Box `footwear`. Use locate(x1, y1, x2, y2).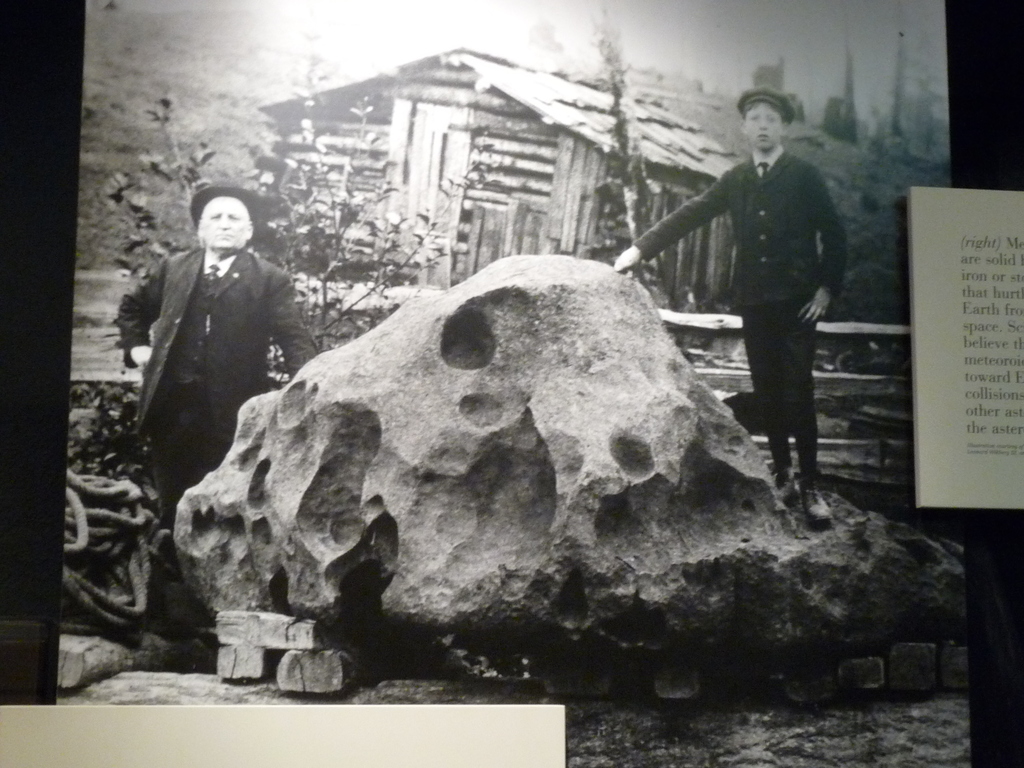
locate(798, 479, 831, 526).
